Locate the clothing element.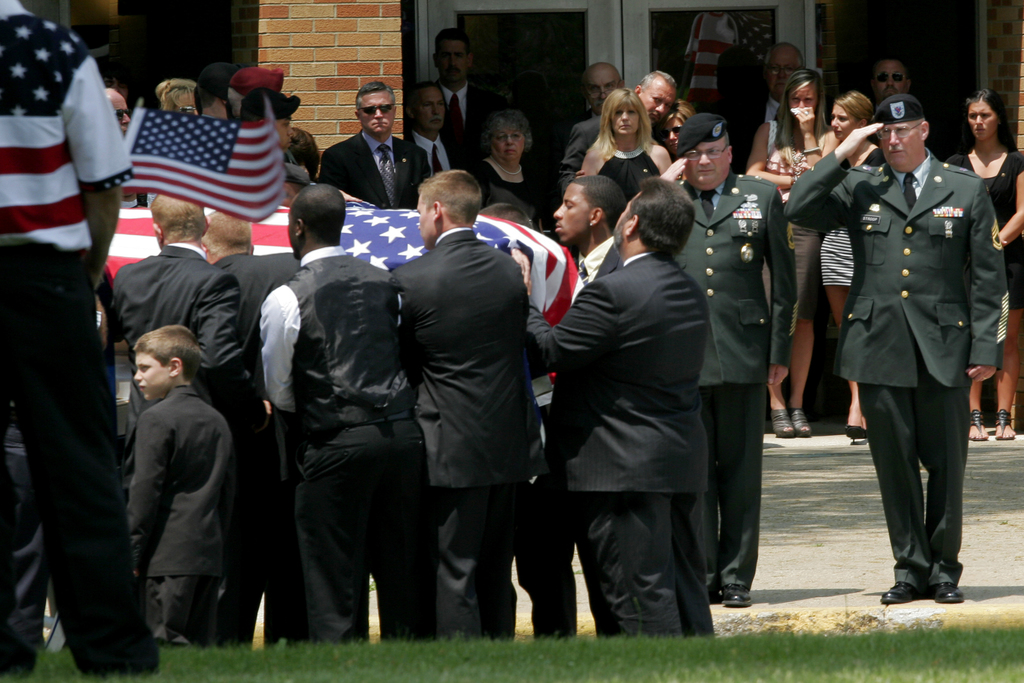
Element bbox: <box>578,151,658,212</box>.
